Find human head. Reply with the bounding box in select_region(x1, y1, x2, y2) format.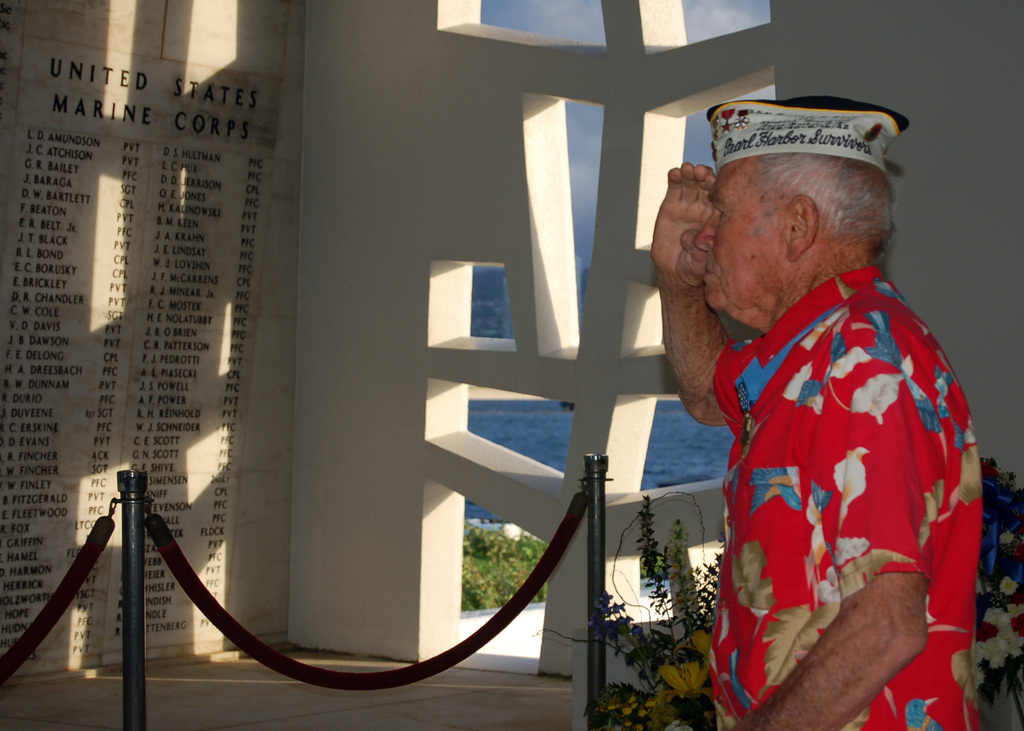
select_region(707, 111, 899, 331).
